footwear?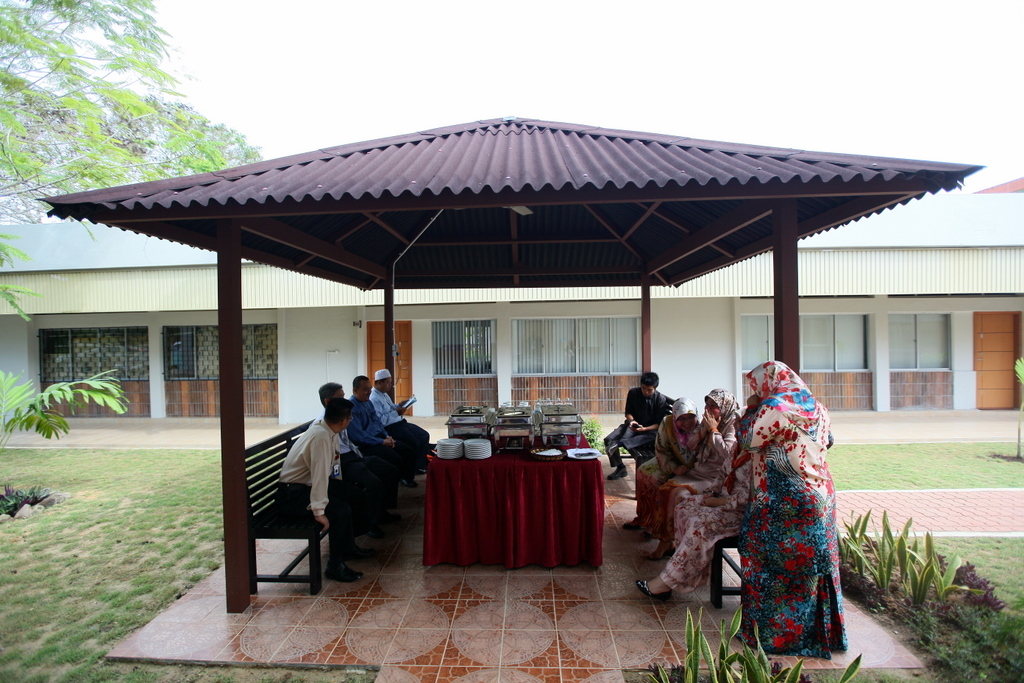
[left=407, top=476, right=417, bottom=490]
